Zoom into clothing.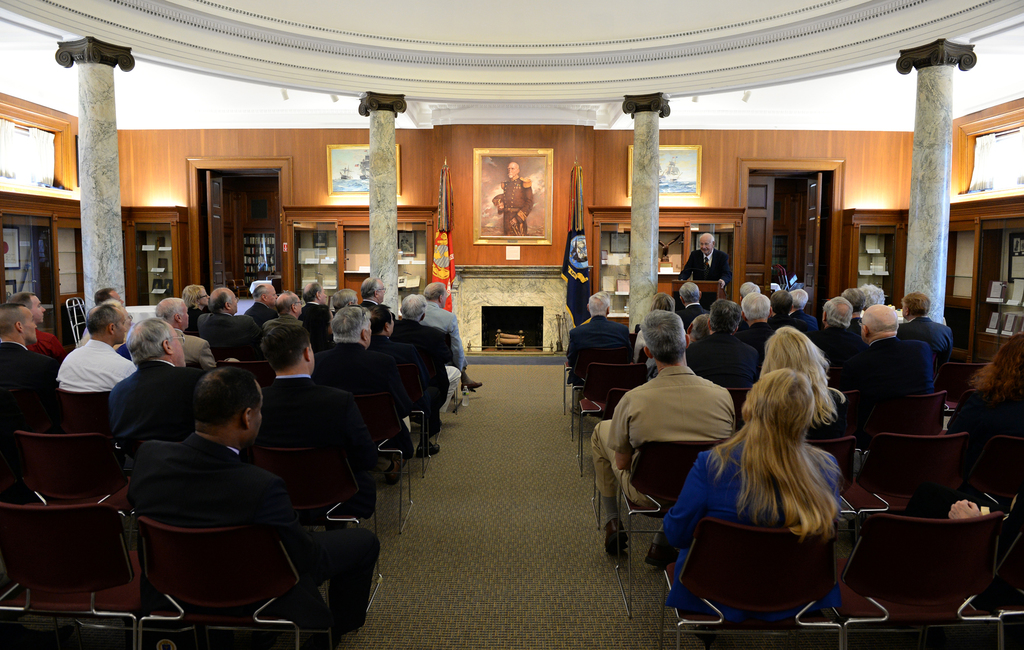
Zoom target: bbox=[299, 296, 345, 356].
